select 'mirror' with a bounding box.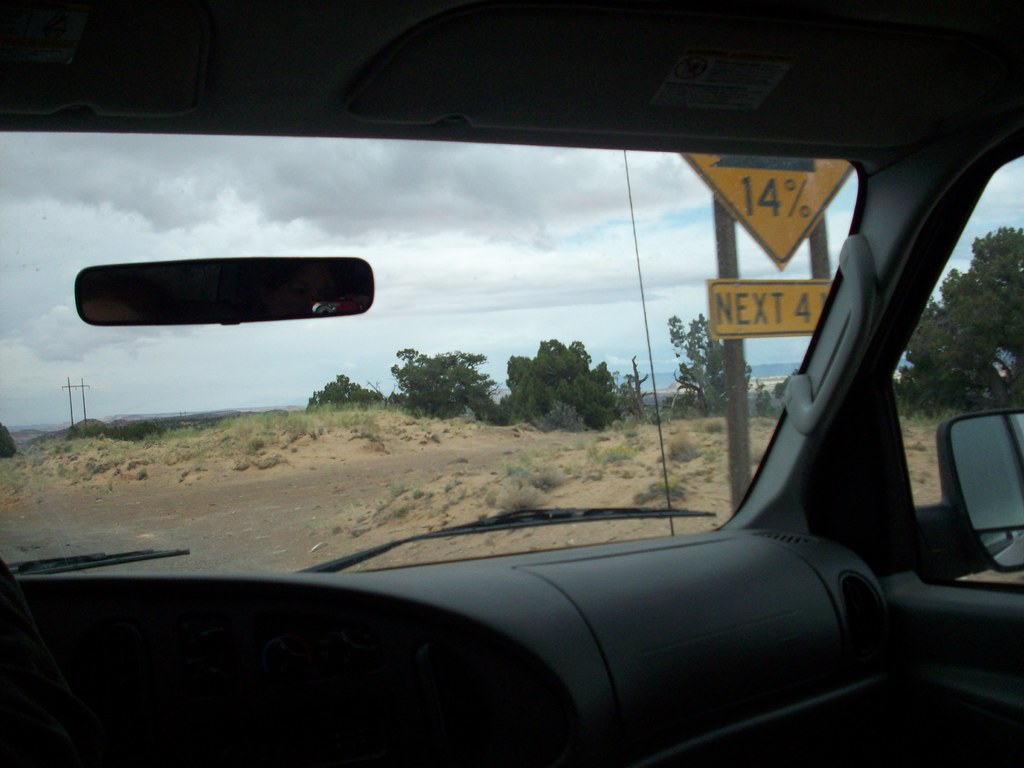
<bbox>0, 137, 857, 575</bbox>.
